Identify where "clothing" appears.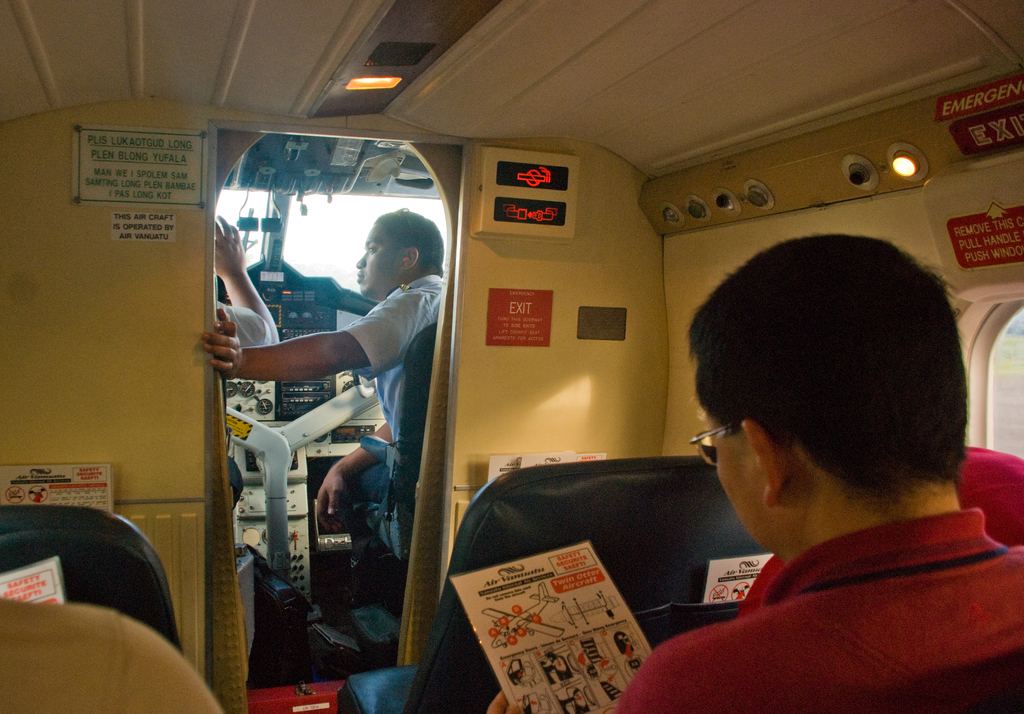
Appears at (left=0, top=583, right=205, bottom=713).
